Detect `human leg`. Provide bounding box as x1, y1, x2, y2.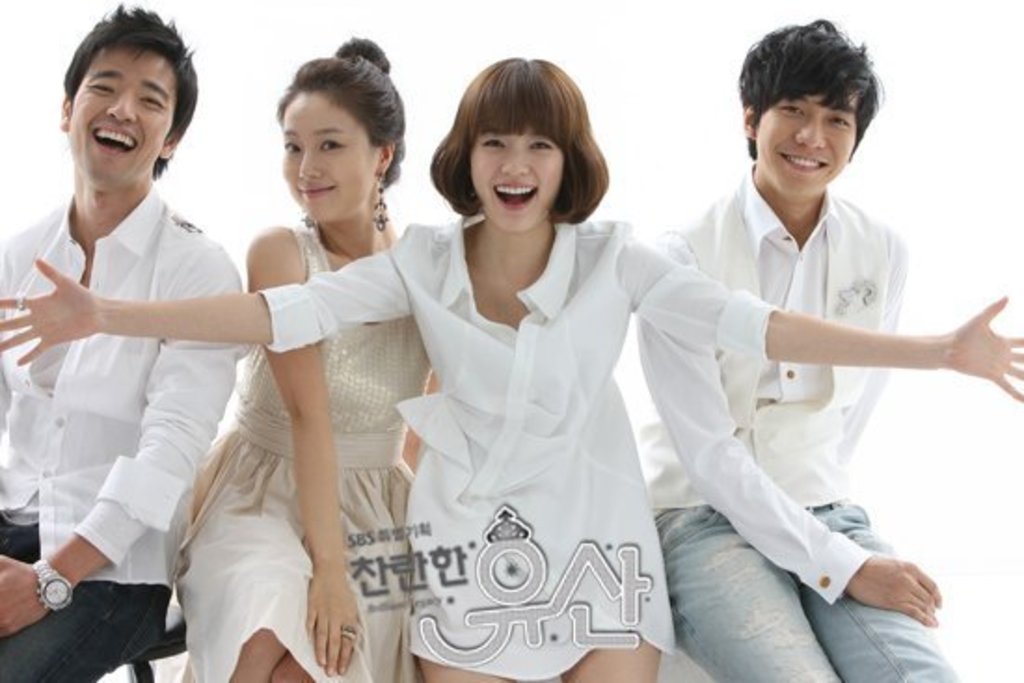
559, 434, 672, 681.
